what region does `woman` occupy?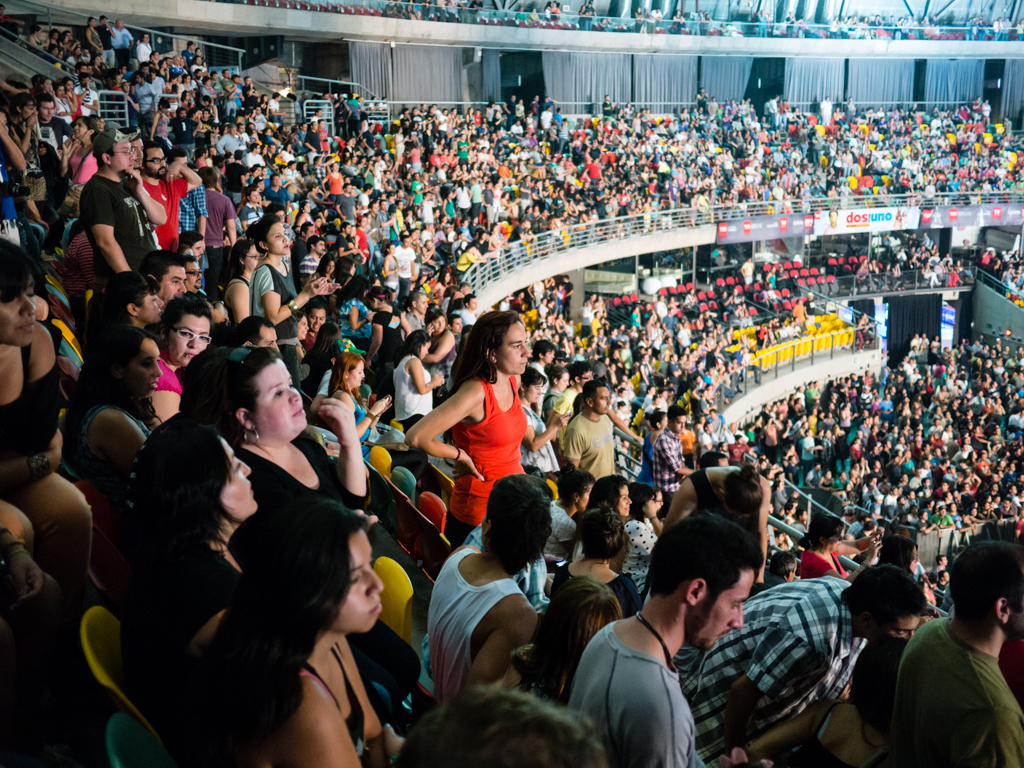
(332, 271, 378, 344).
